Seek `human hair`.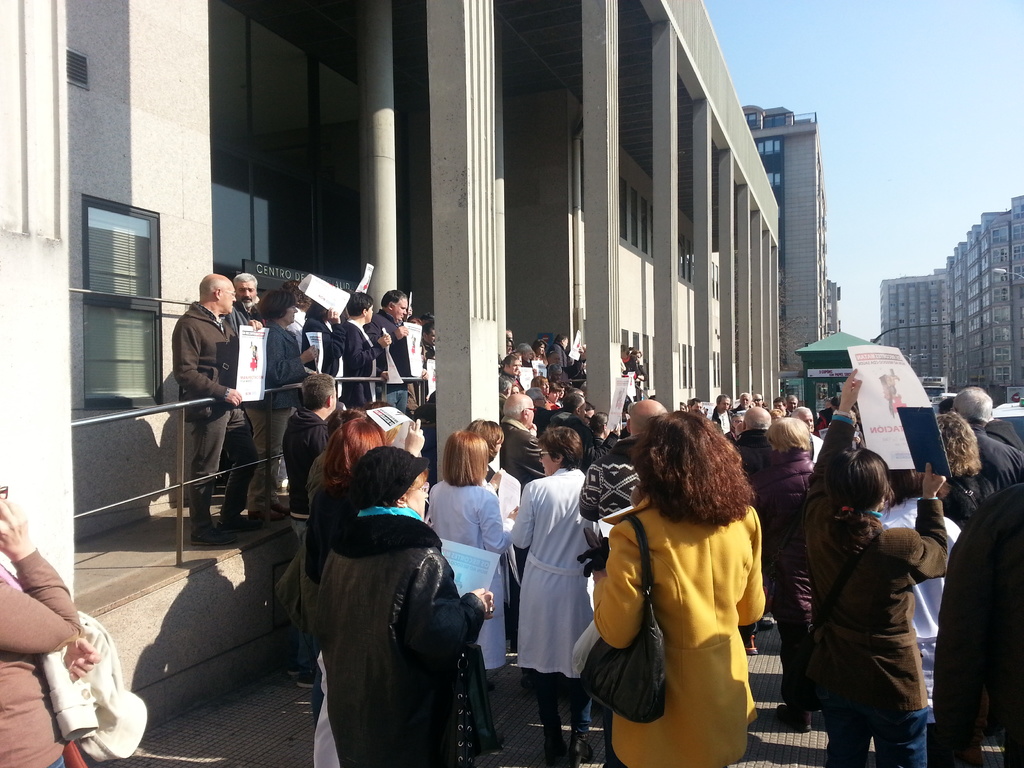
pyautogui.locateOnScreen(956, 386, 996, 422).
